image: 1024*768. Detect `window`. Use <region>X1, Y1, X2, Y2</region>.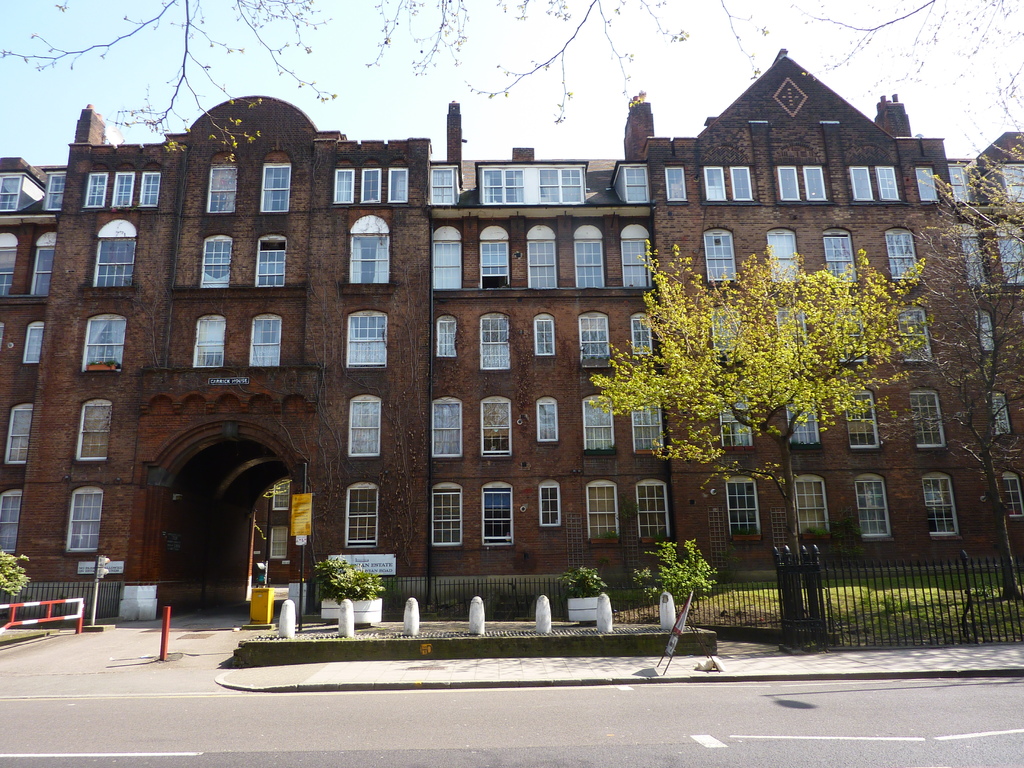
<region>0, 177, 19, 213</region>.
